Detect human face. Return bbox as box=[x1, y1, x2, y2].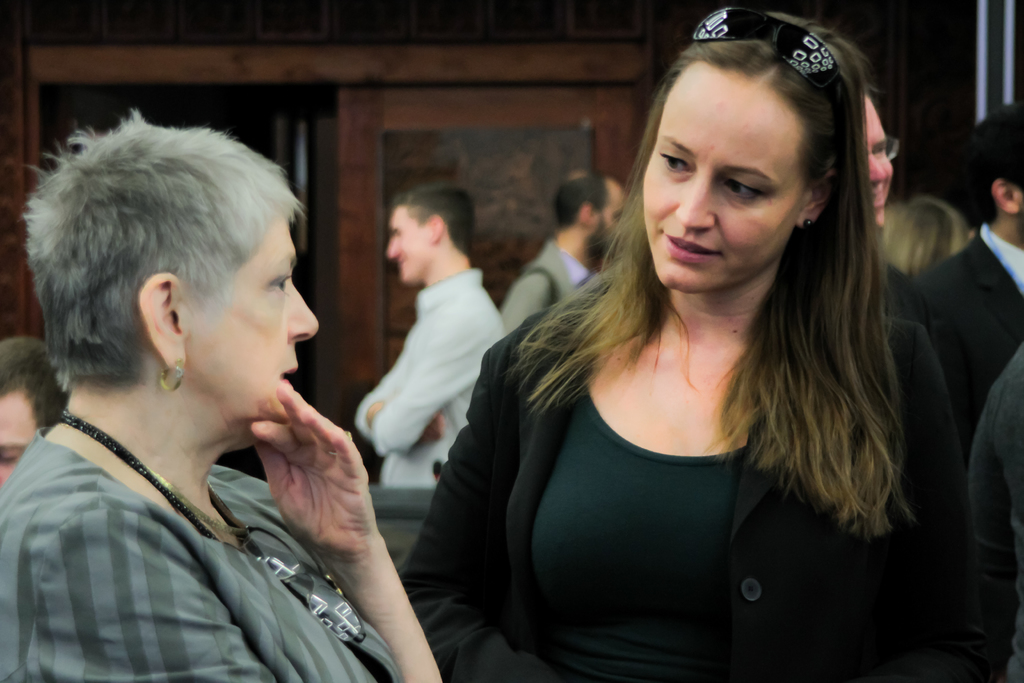
box=[0, 391, 36, 483].
